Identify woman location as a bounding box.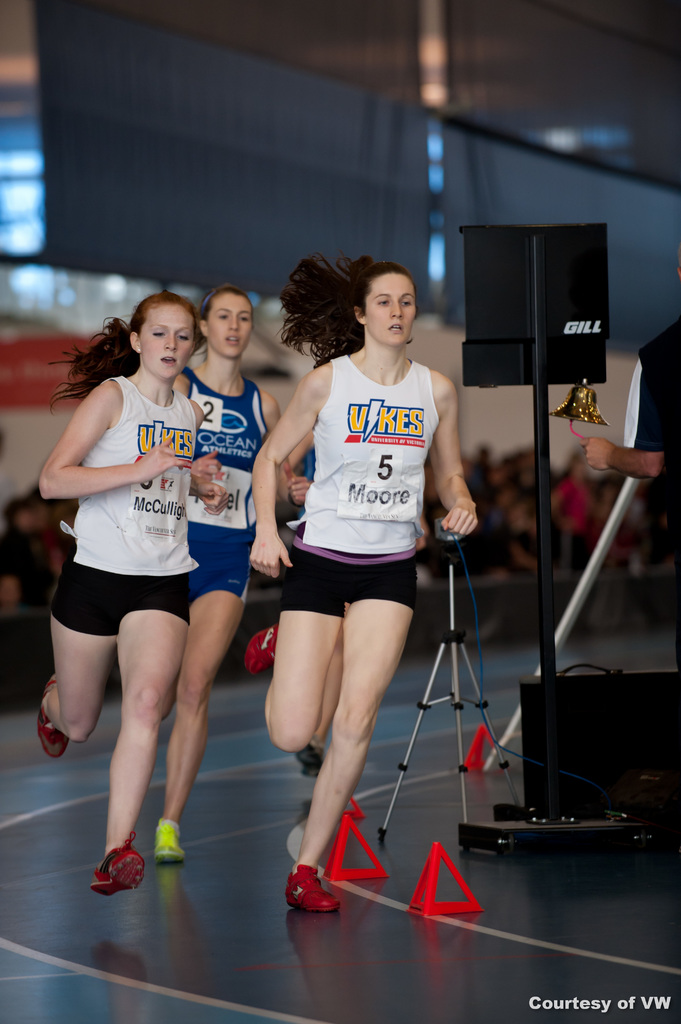
l=248, t=250, r=481, b=916.
